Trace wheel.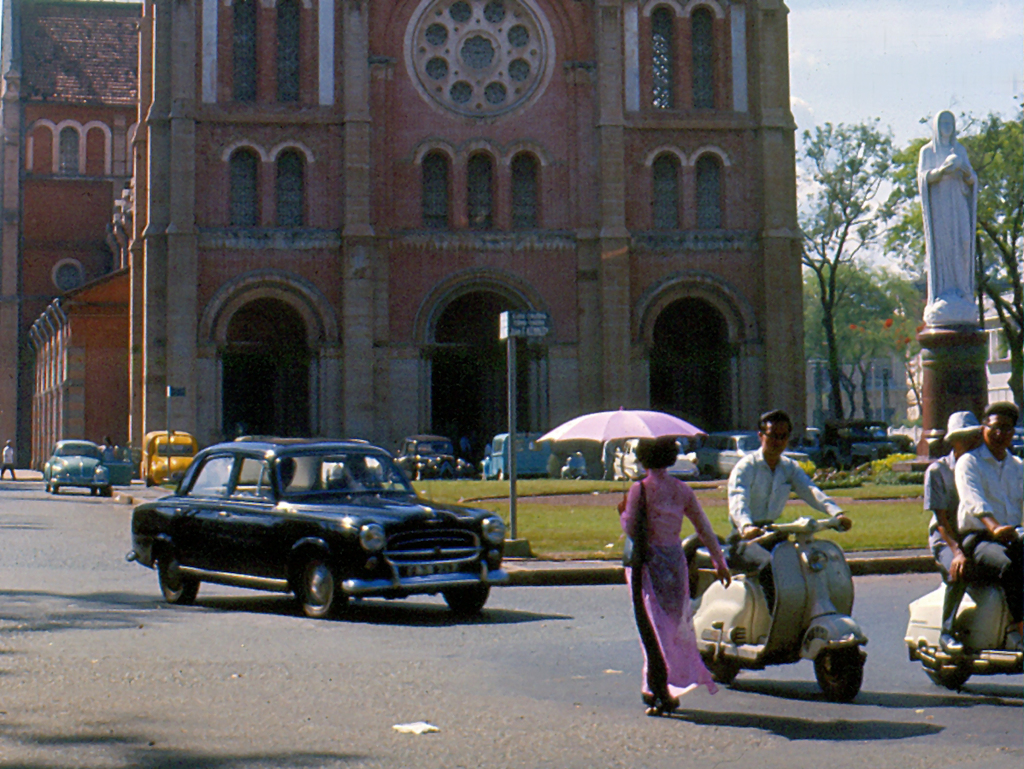
Traced to {"left": 298, "top": 553, "right": 348, "bottom": 613}.
